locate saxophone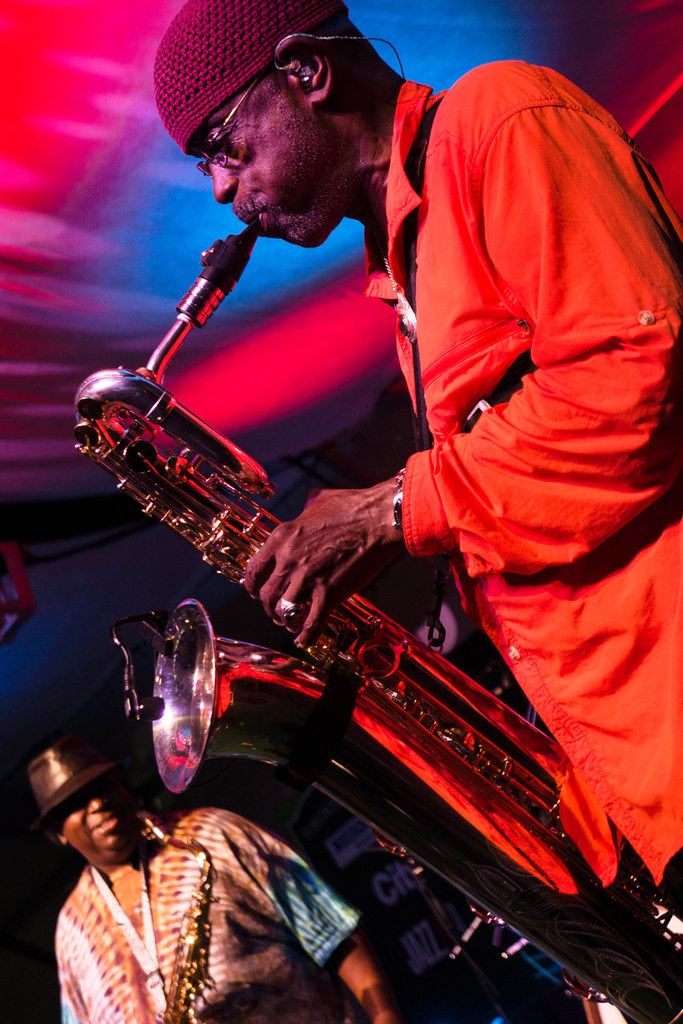
{"x1": 146, "y1": 816, "x2": 219, "y2": 1023}
